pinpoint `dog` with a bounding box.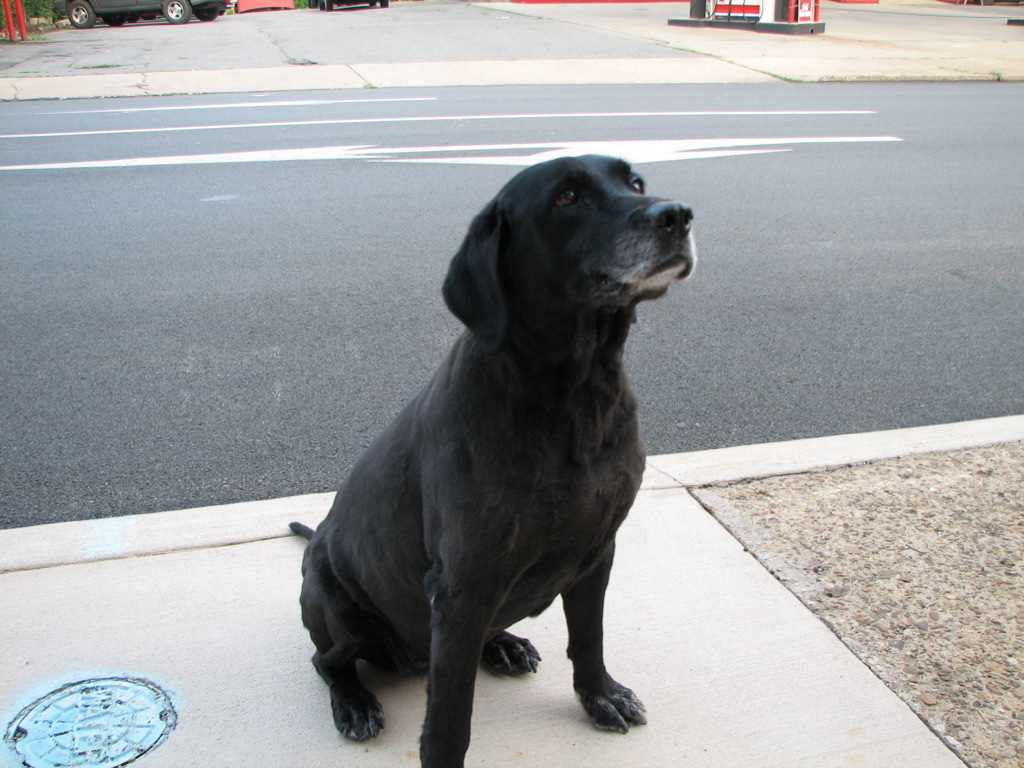
box(287, 153, 700, 767).
